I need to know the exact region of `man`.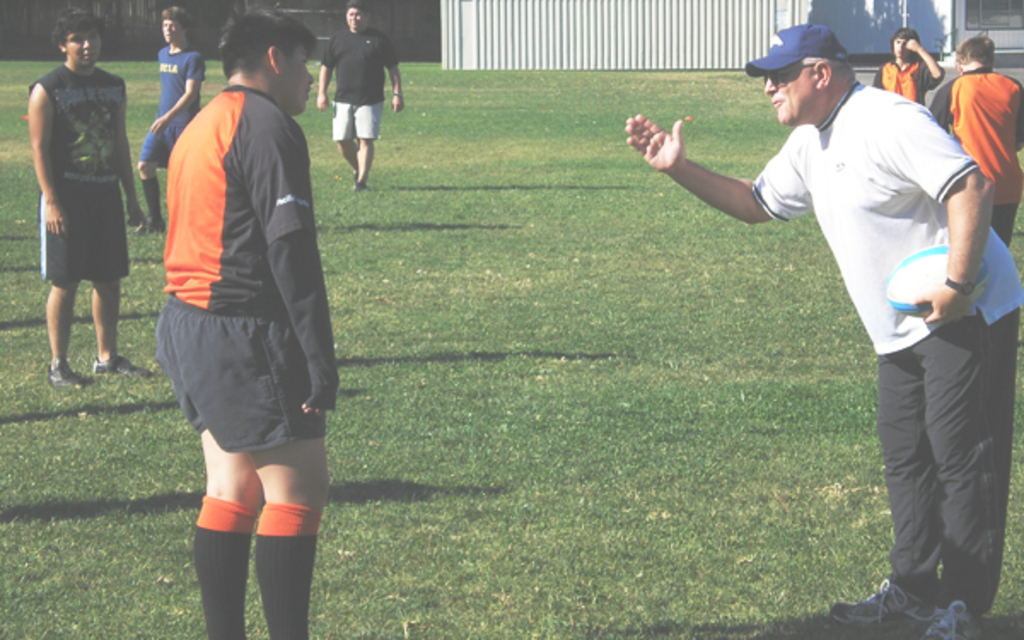
Region: (137,3,195,227).
